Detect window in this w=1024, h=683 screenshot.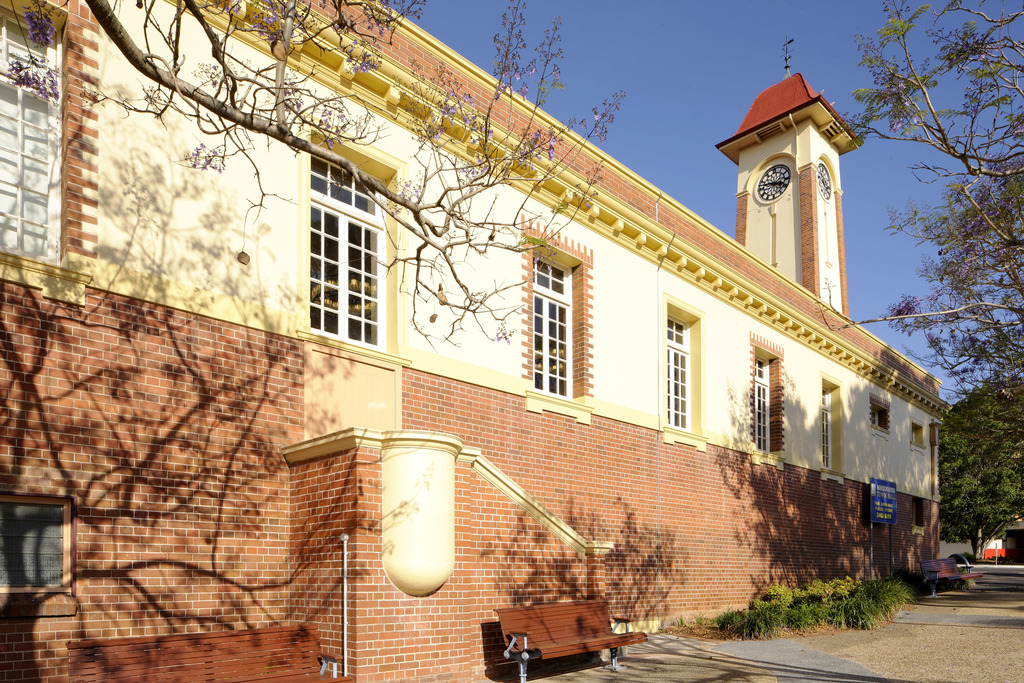
Detection: 288, 159, 384, 357.
